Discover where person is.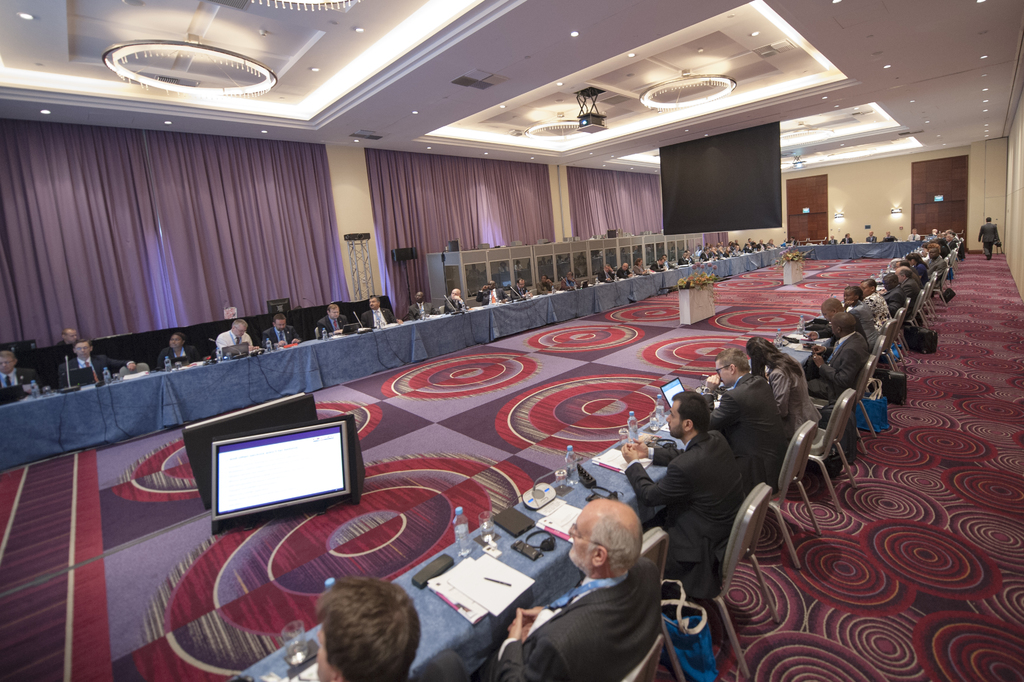
Discovered at (x1=538, y1=272, x2=557, y2=297).
